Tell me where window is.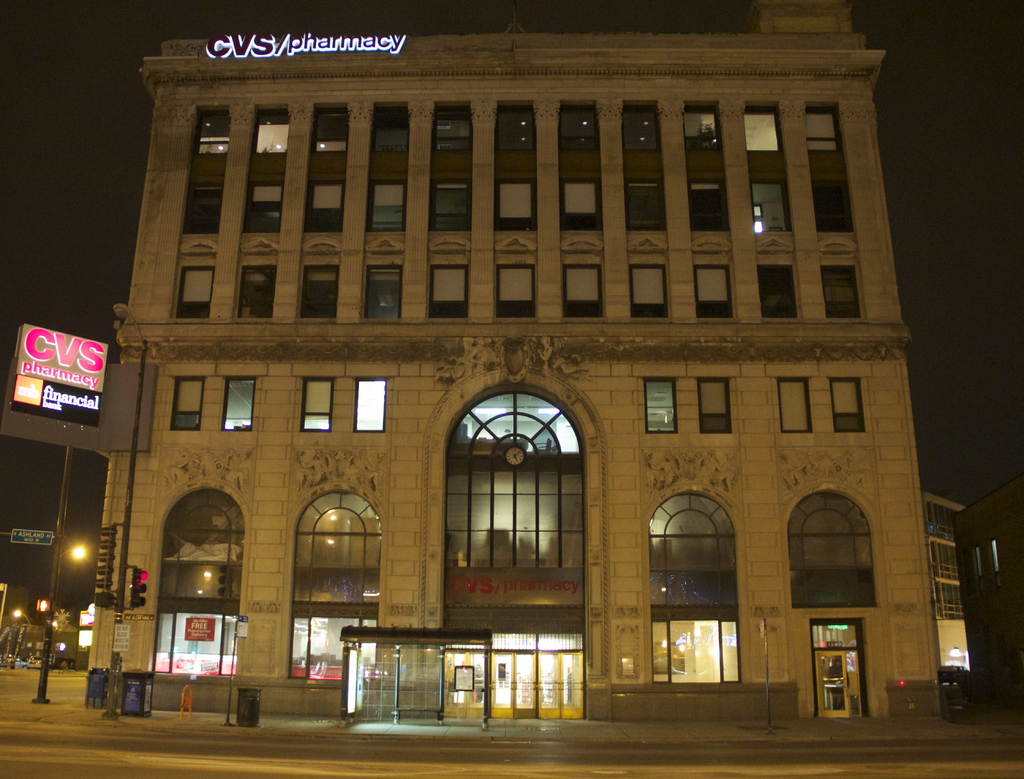
window is at 362/264/402/320.
